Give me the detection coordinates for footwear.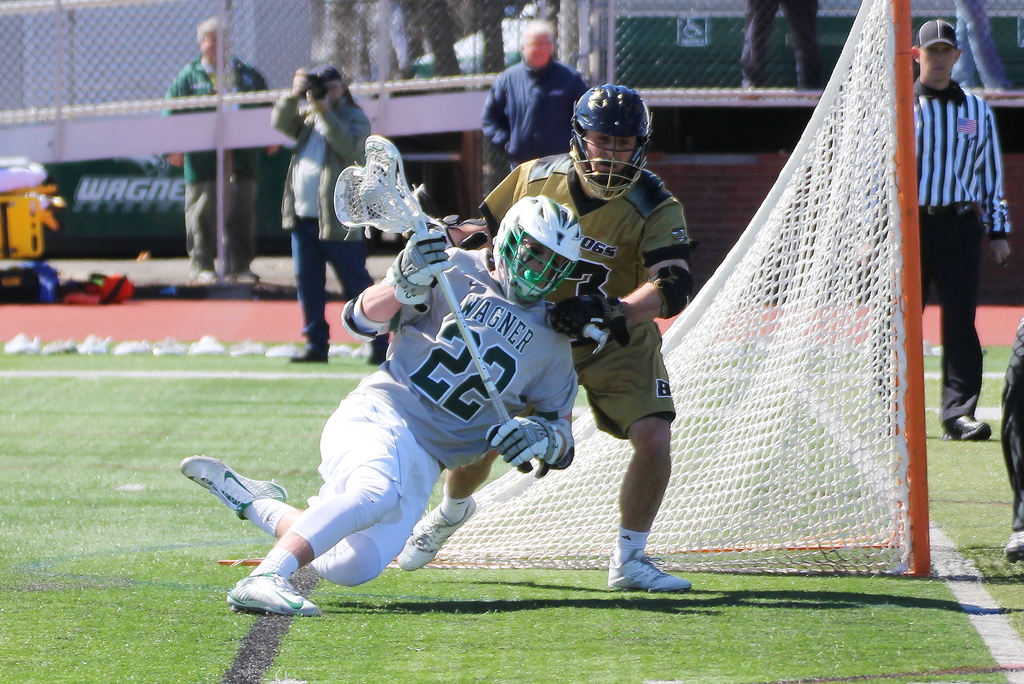
left=194, top=268, right=221, bottom=279.
